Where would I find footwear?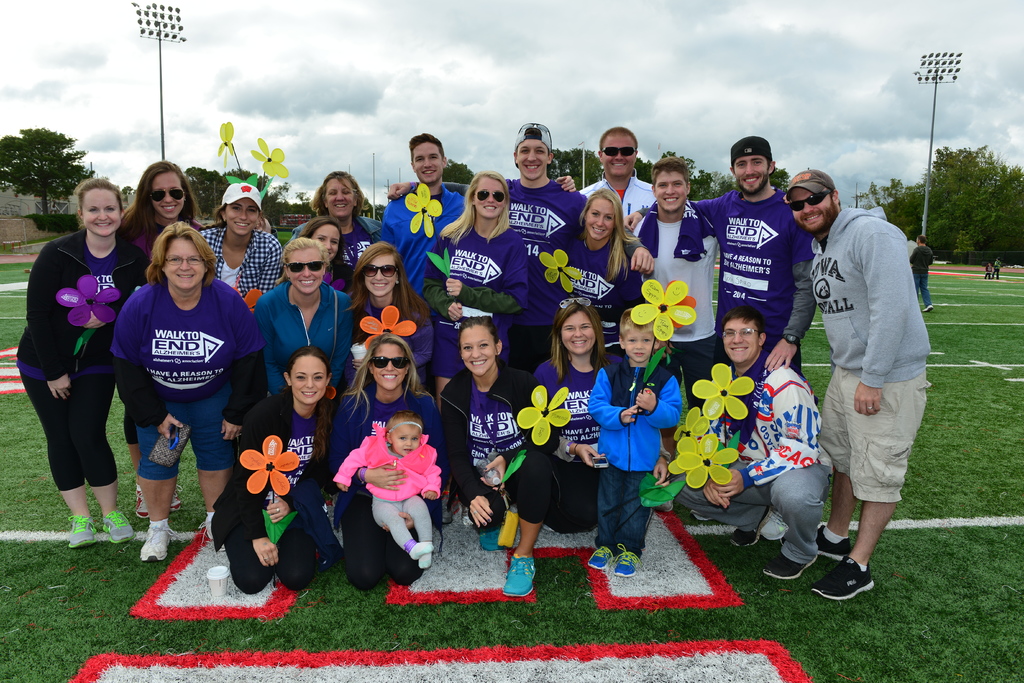
At left=657, top=498, right=670, bottom=514.
